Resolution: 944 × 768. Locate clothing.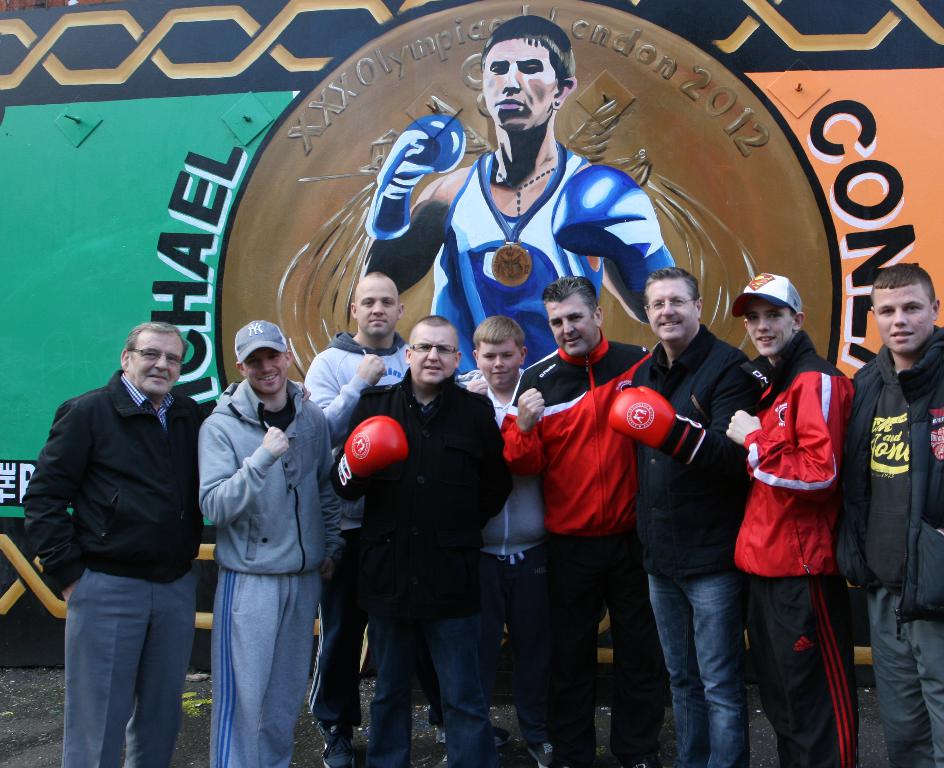
[x1=732, y1=331, x2=834, y2=577].
